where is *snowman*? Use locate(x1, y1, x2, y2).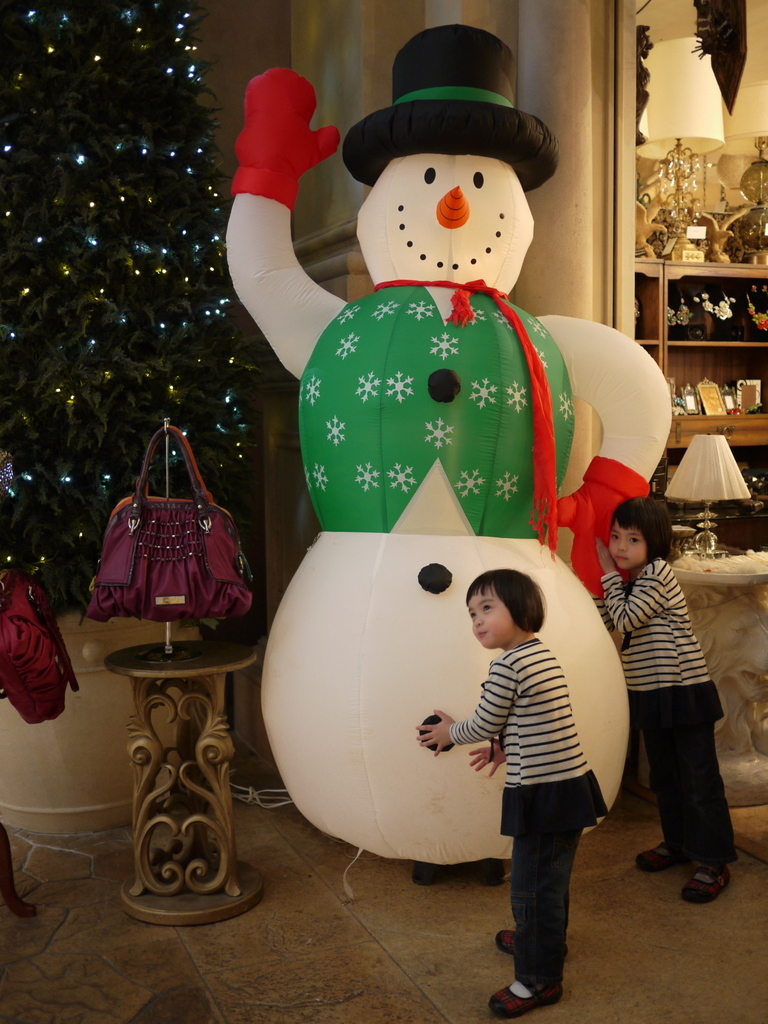
locate(223, 19, 674, 890).
